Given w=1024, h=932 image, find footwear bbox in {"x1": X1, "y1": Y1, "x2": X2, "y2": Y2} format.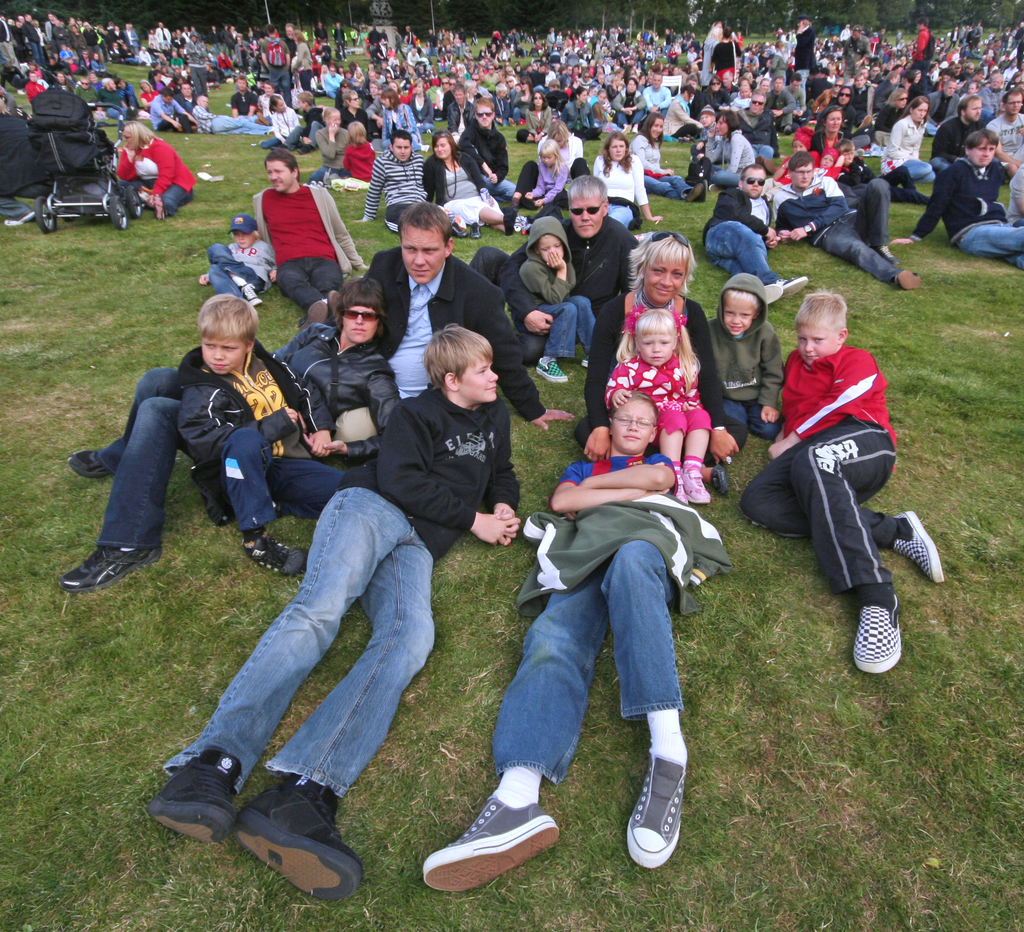
{"x1": 228, "y1": 783, "x2": 362, "y2": 903}.
